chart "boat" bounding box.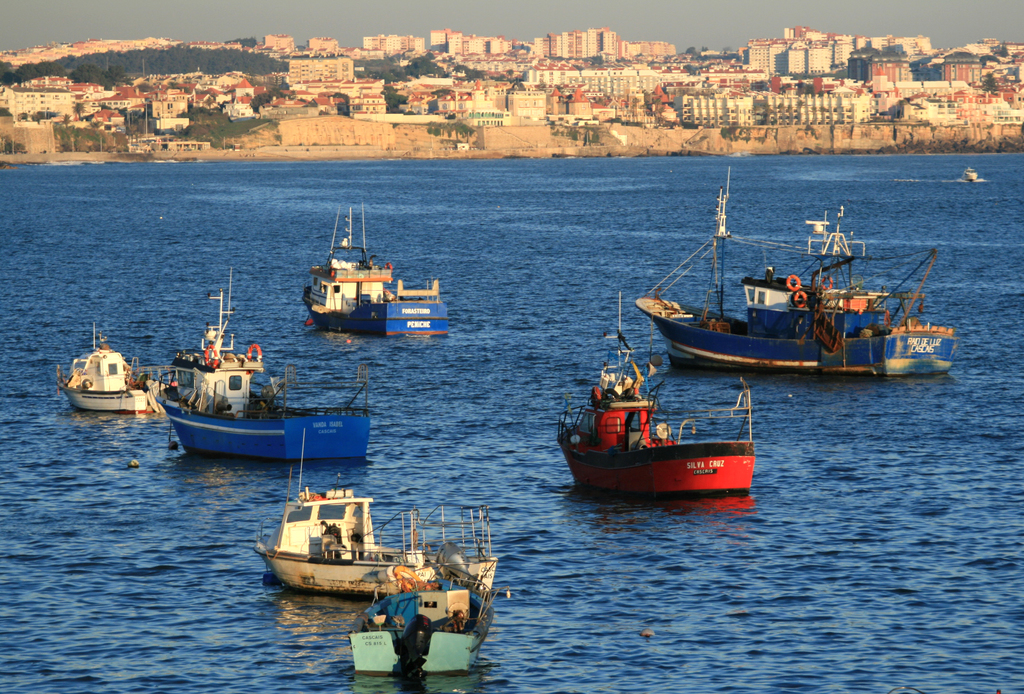
Charted: [left=553, top=293, right=756, bottom=499].
